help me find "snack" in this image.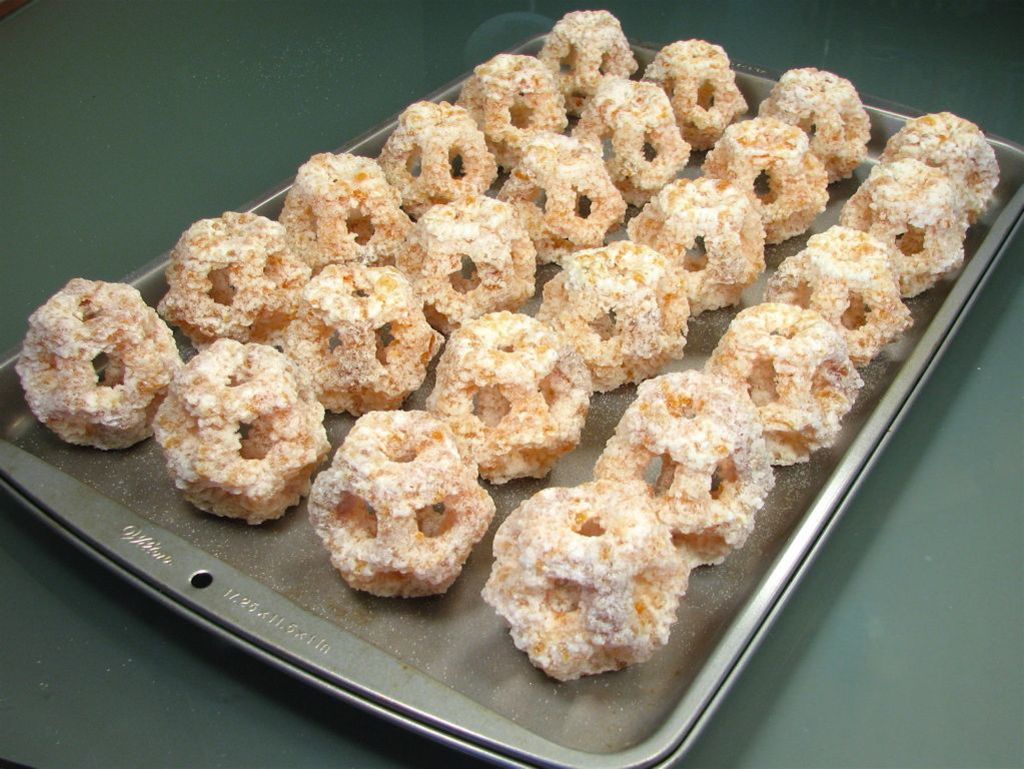
Found it: (x1=277, y1=154, x2=415, y2=271).
